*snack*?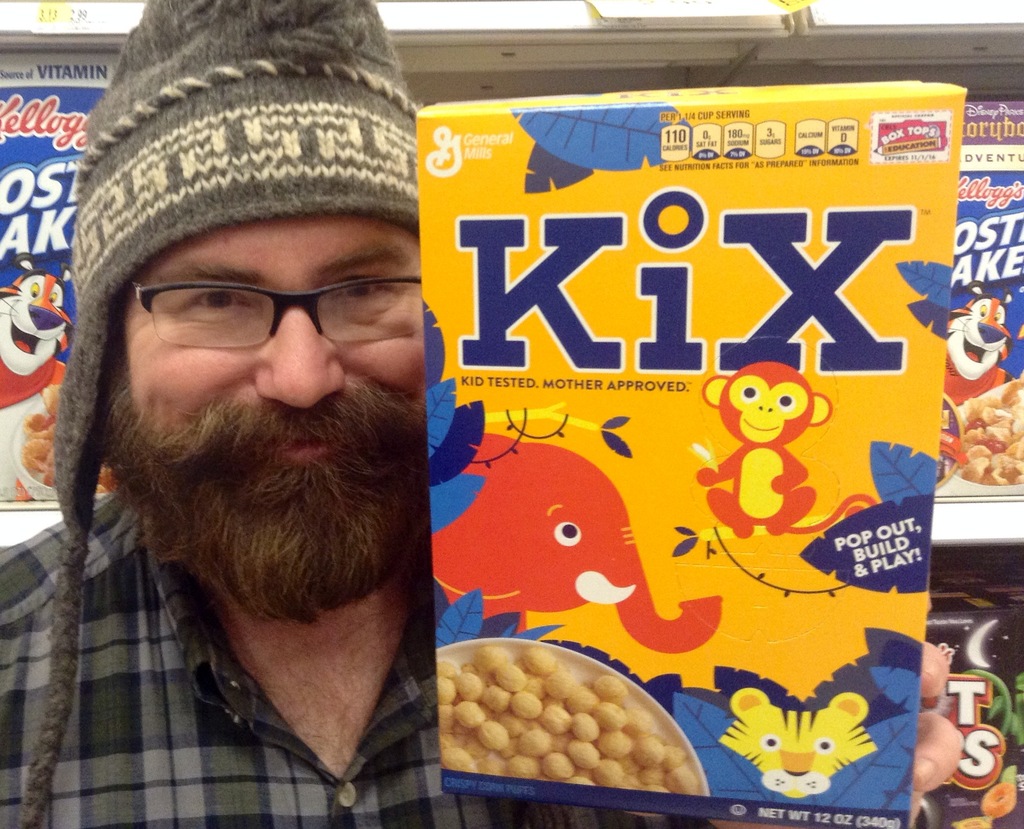
(26, 383, 114, 493)
